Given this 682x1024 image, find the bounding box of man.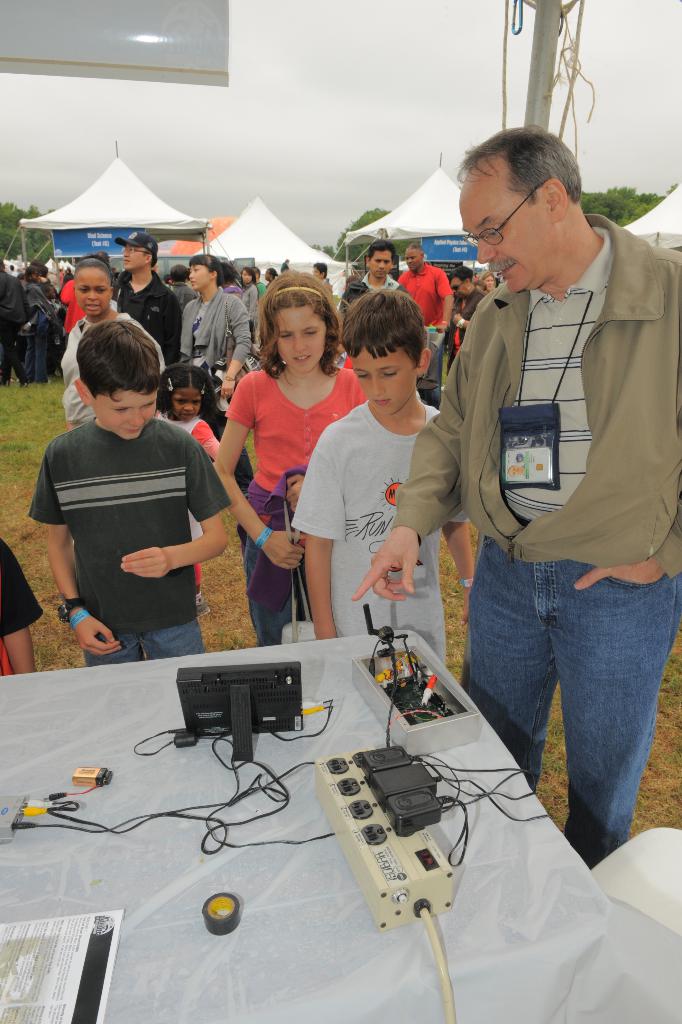
x1=113 y1=232 x2=181 y2=361.
